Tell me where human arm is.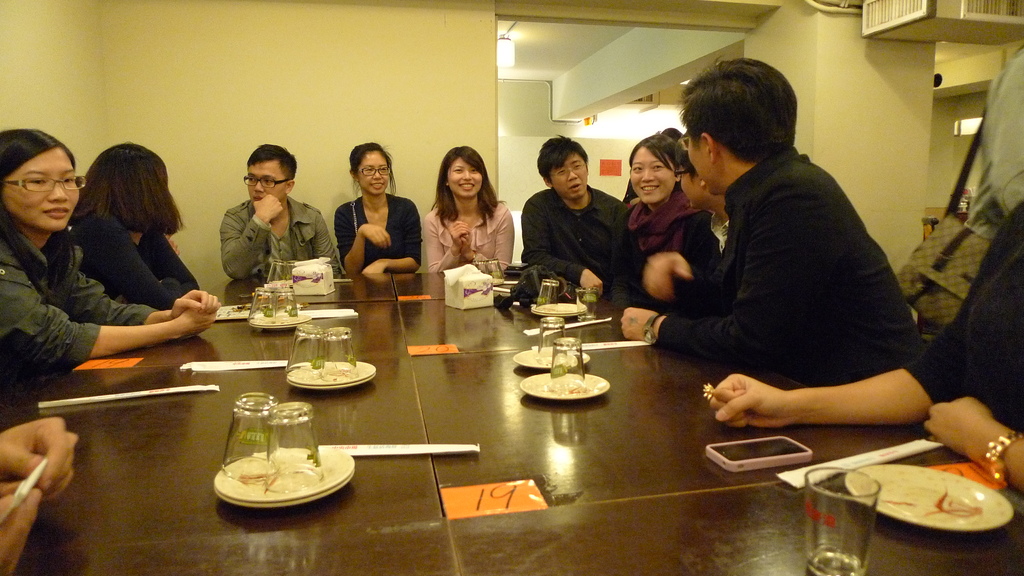
human arm is at (left=363, top=196, right=418, bottom=271).
